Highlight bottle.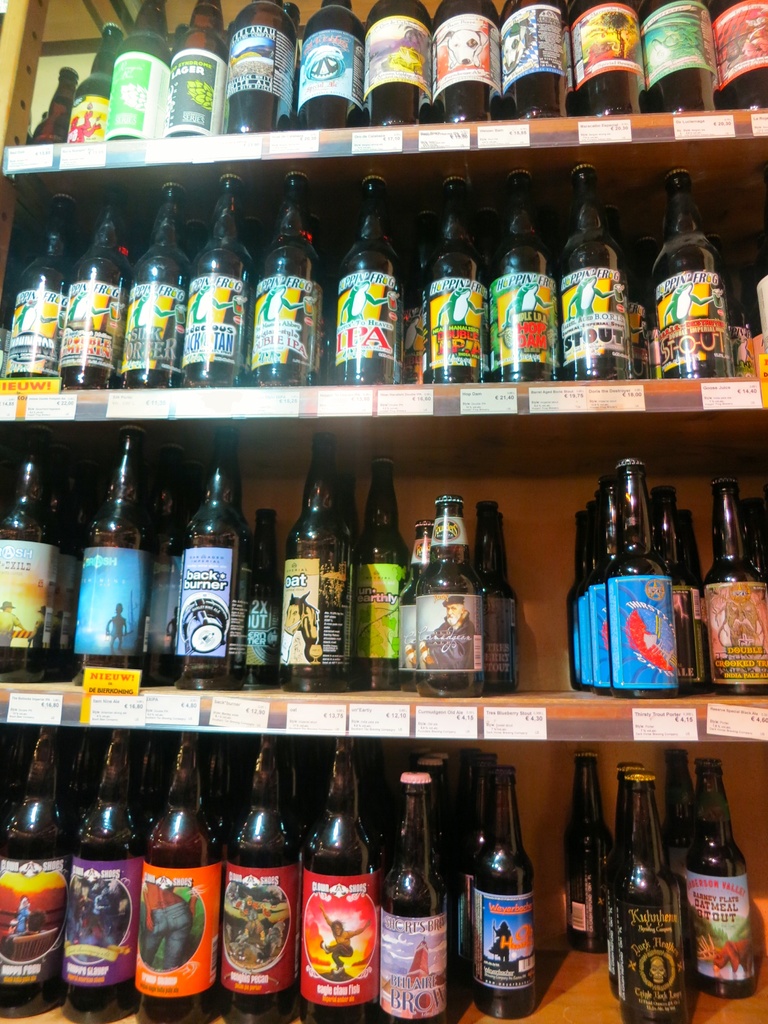
Highlighted region: region(604, 454, 676, 699).
